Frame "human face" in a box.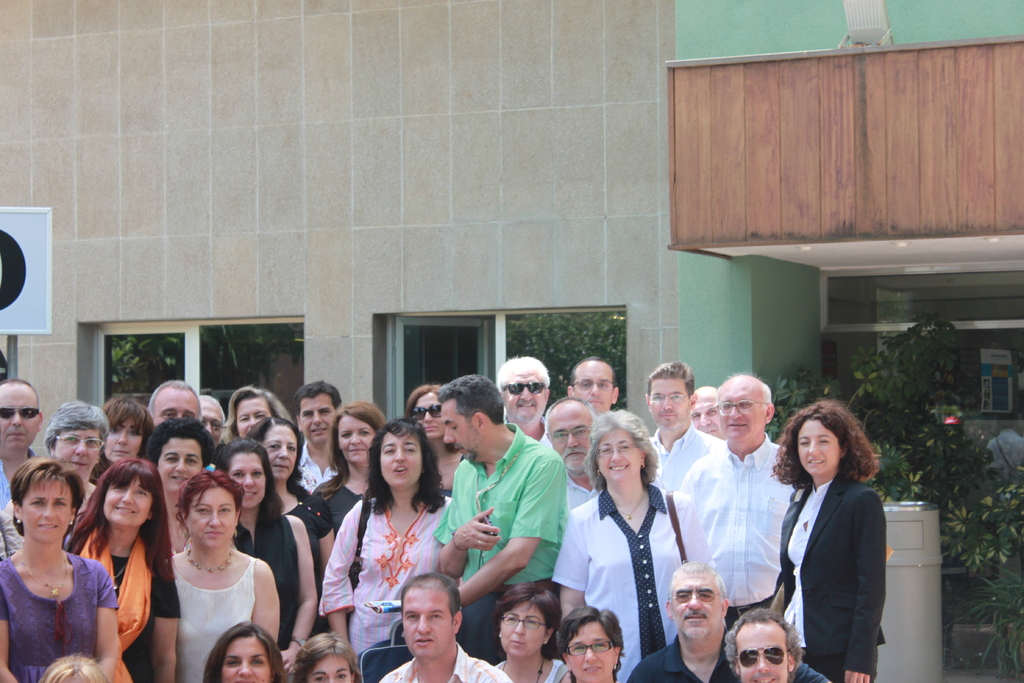
select_region(221, 631, 271, 682).
